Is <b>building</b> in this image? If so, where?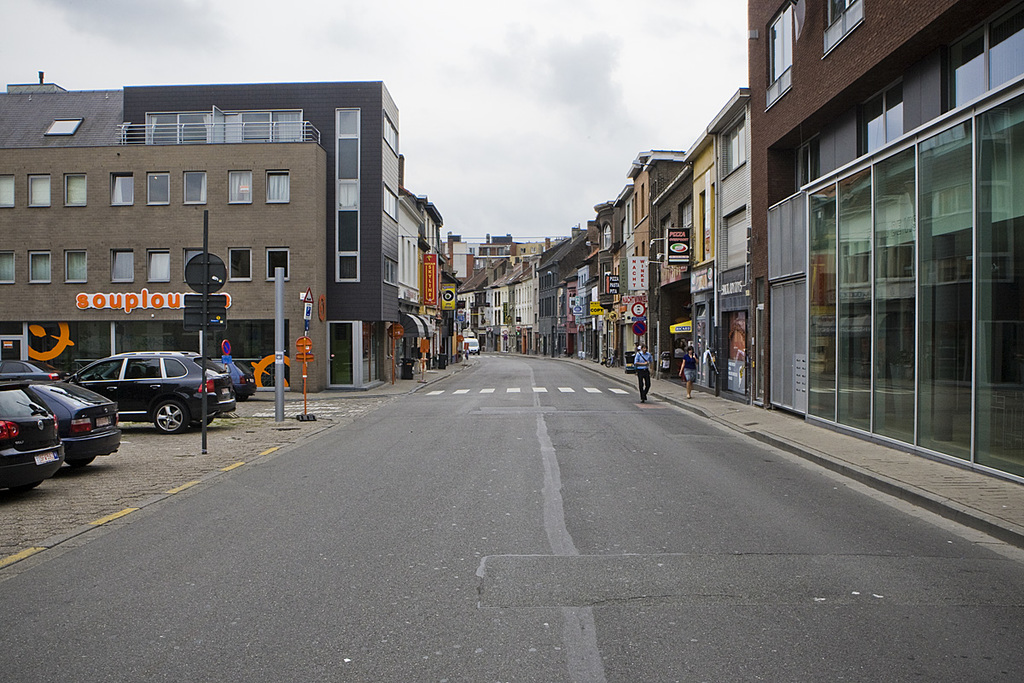
Yes, at bbox(746, 0, 1023, 487).
